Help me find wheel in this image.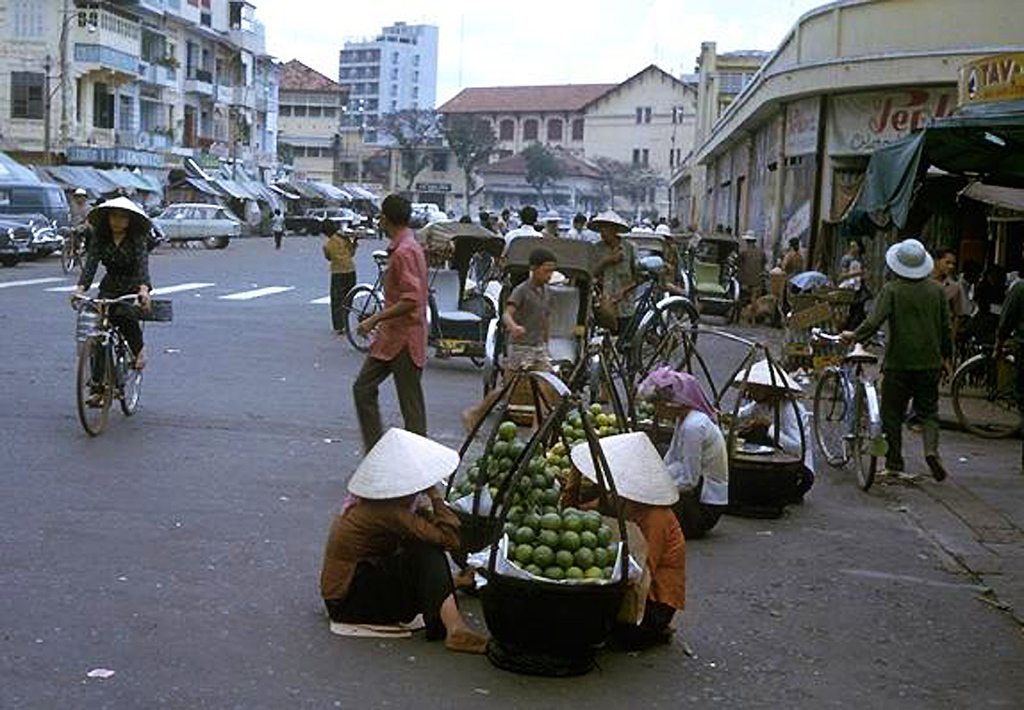
Found it: 484 335 505 398.
